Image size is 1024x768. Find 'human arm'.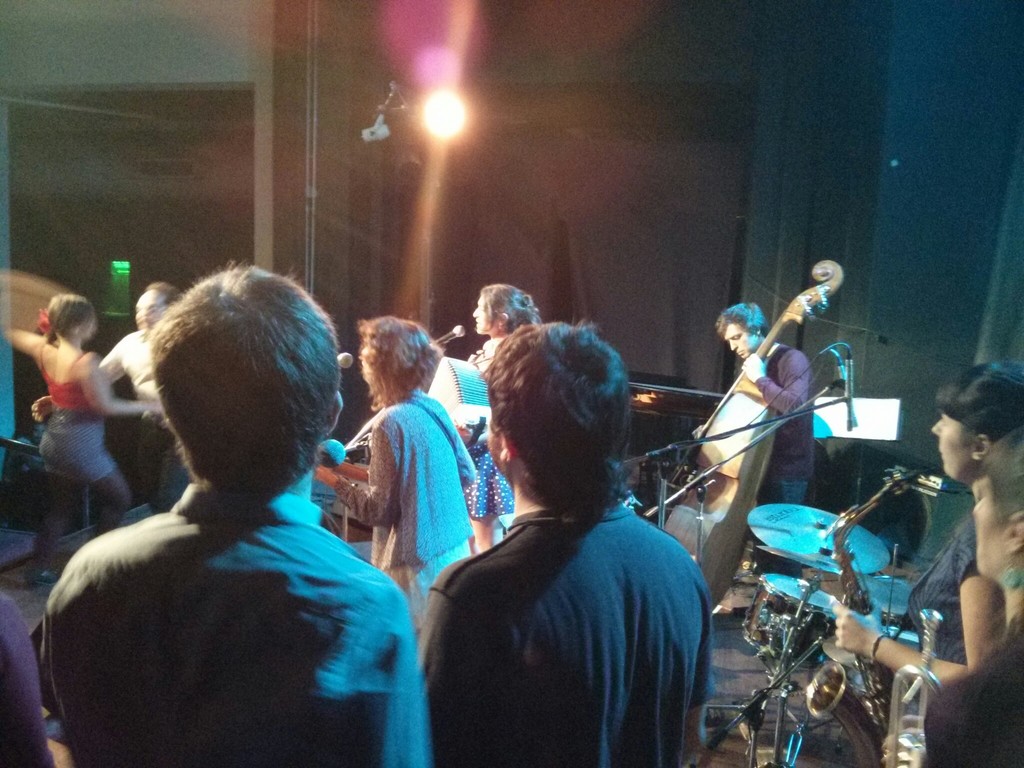
(x1=29, y1=335, x2=132, y2=410).
